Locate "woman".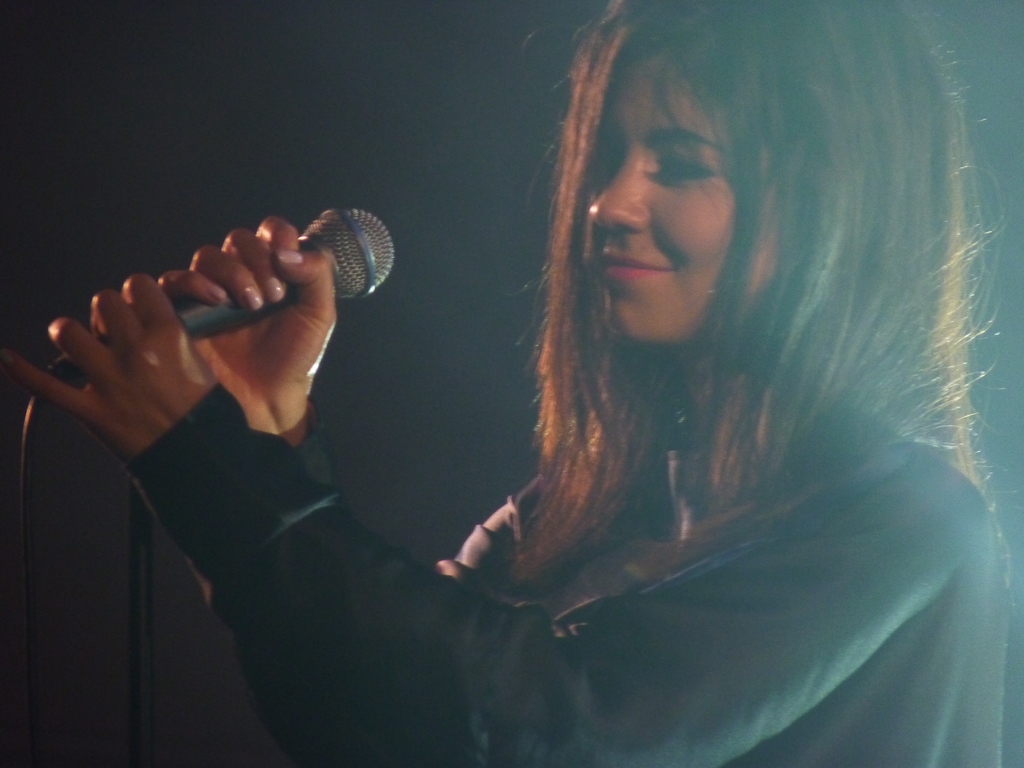
Bounding box: select_region(0, 0, 1012, 767).
